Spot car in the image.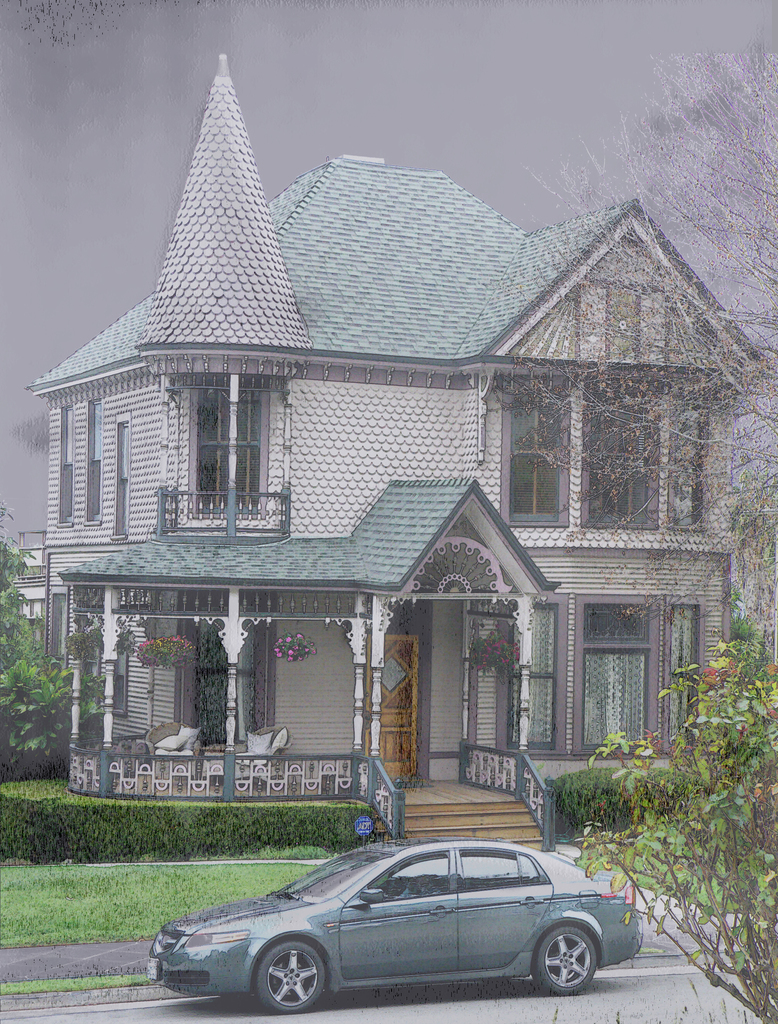
car found at x1=137, y1=842, x2=652, y2=1009.
